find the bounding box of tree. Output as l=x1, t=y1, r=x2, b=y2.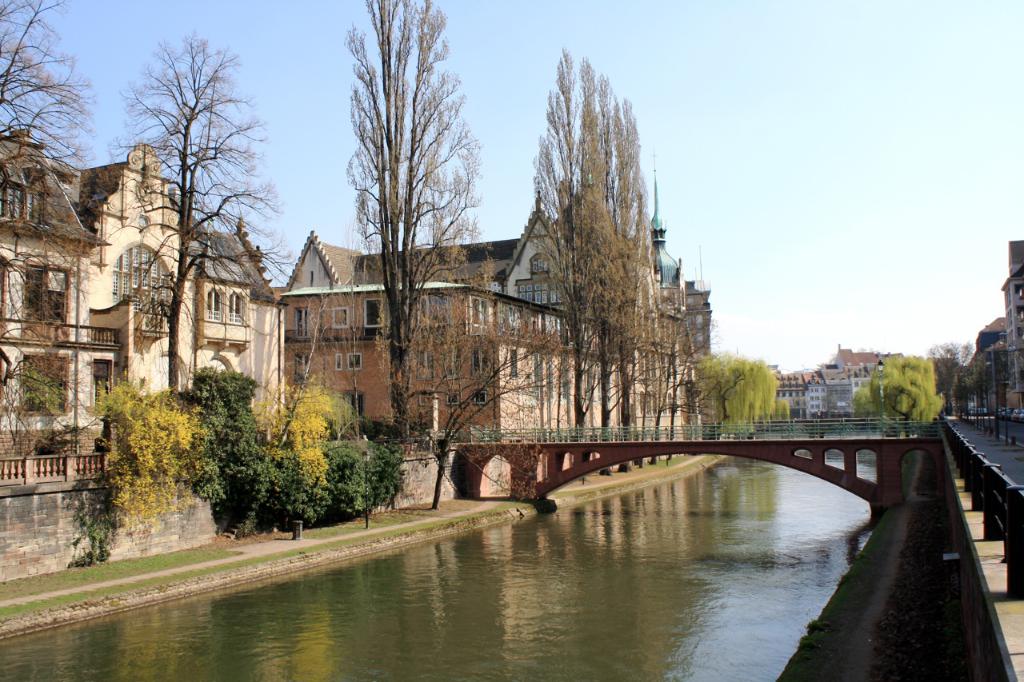
l=309, t=19, r=497, b=438.
